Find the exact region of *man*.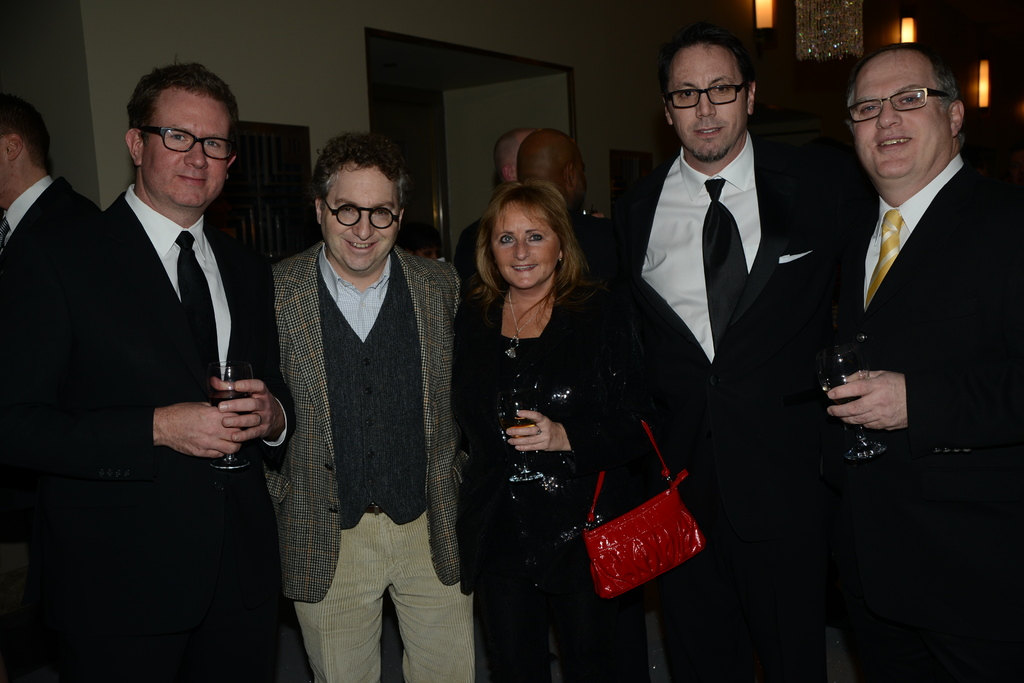
Exact region: Rect(246, 131, 484, 682).
